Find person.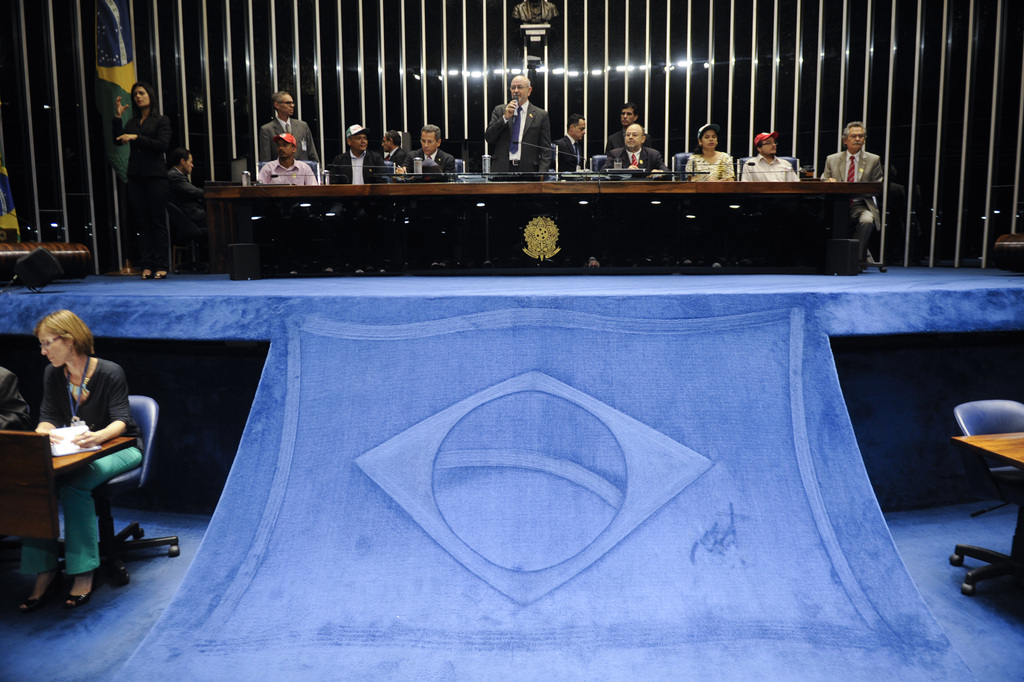
x1=549 y1=111 x2=586 y2=181.
